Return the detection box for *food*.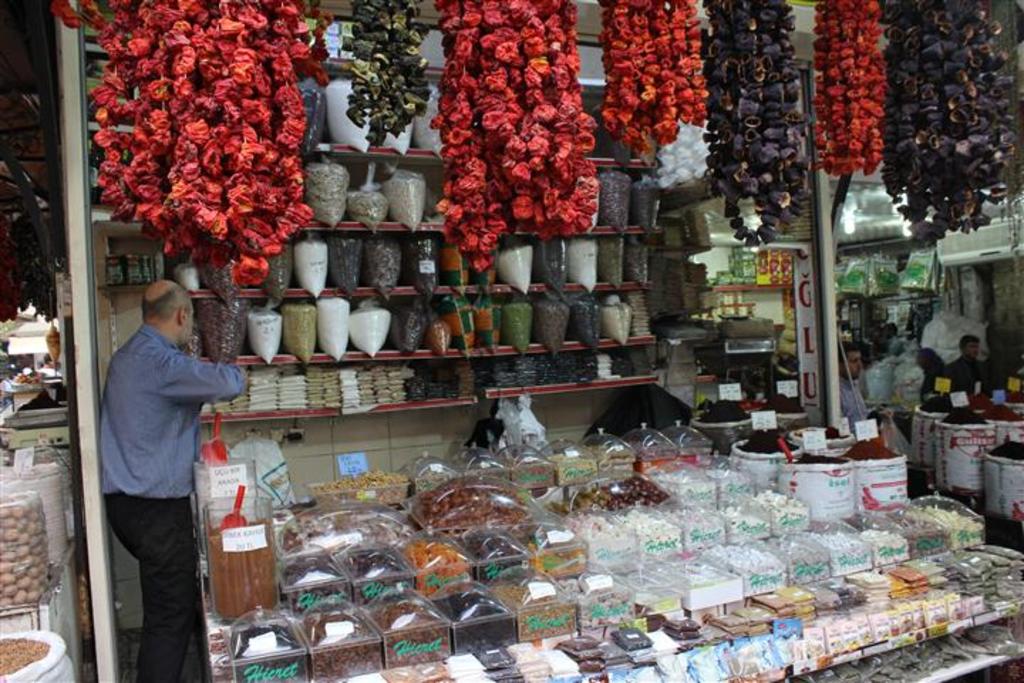
{"x1": 178, "y1": 260, "x2": 202, "y2": 290}.
